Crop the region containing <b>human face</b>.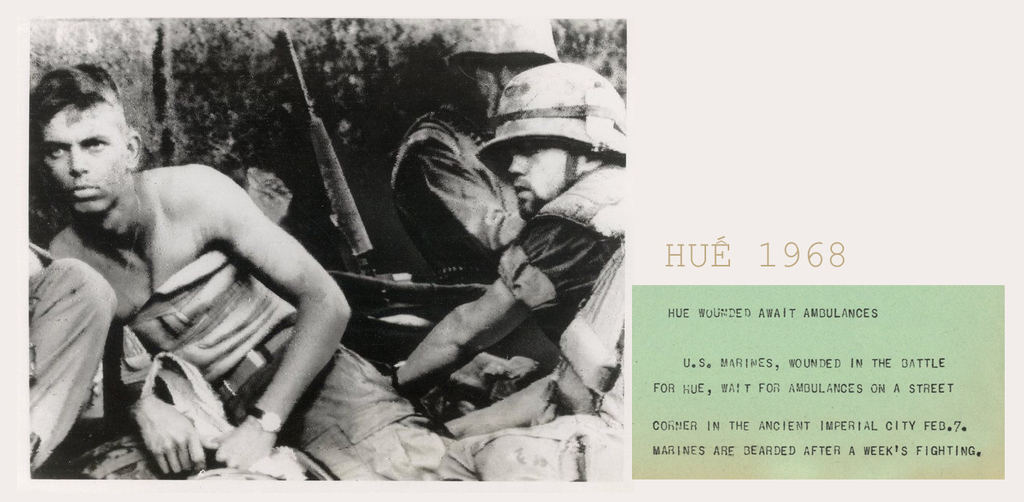
Crop region: l=504, t=142, r=586, b=211.
